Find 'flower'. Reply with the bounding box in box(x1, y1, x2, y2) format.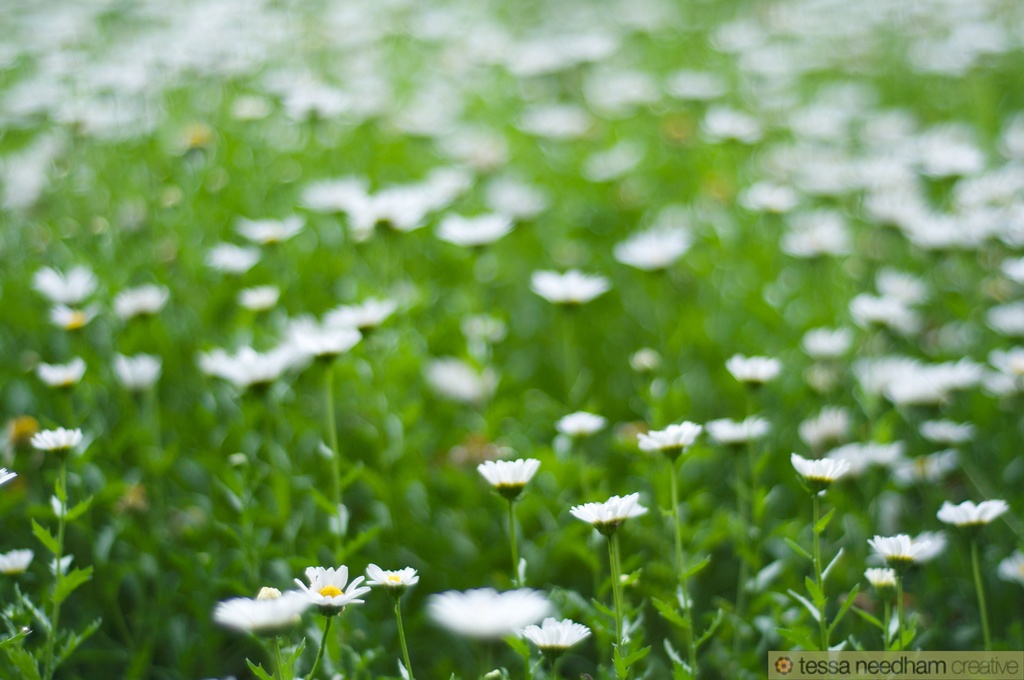
box(197, 301, 408, 396).
